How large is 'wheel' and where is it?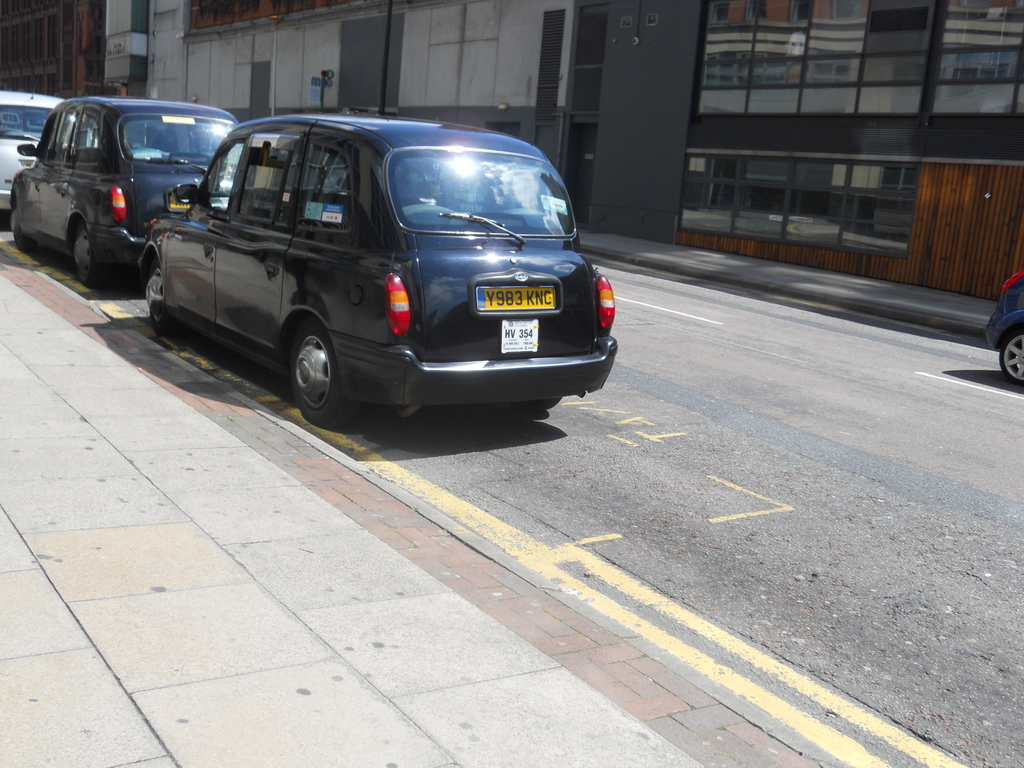
Bounding box: box(511, 394, 564, 414).
